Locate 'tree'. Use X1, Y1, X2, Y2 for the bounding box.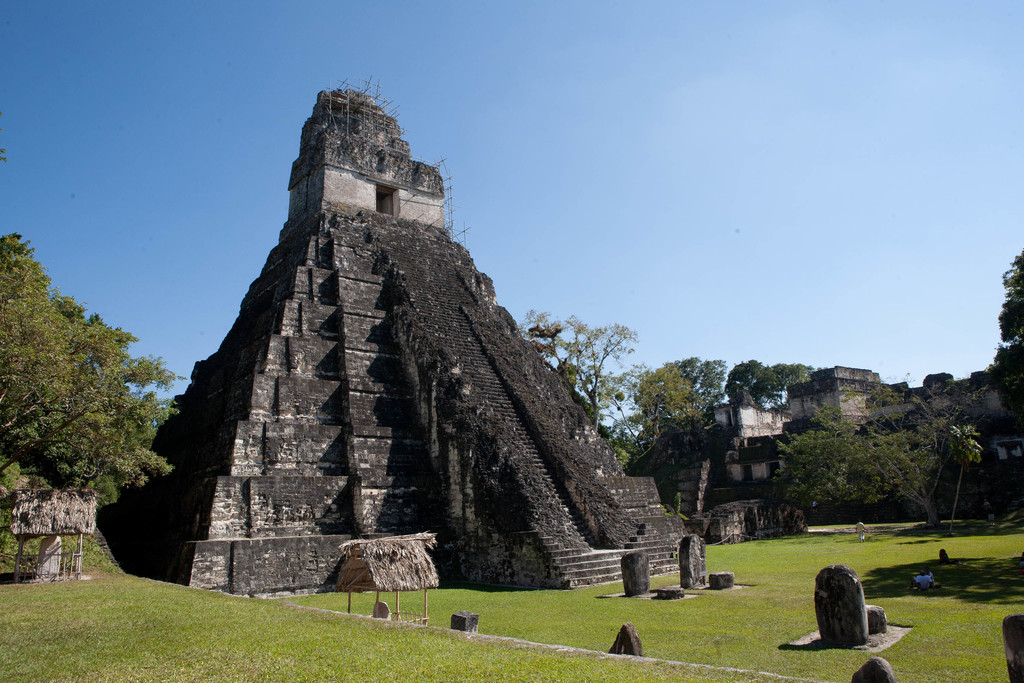
781, 372, 959, 529.
